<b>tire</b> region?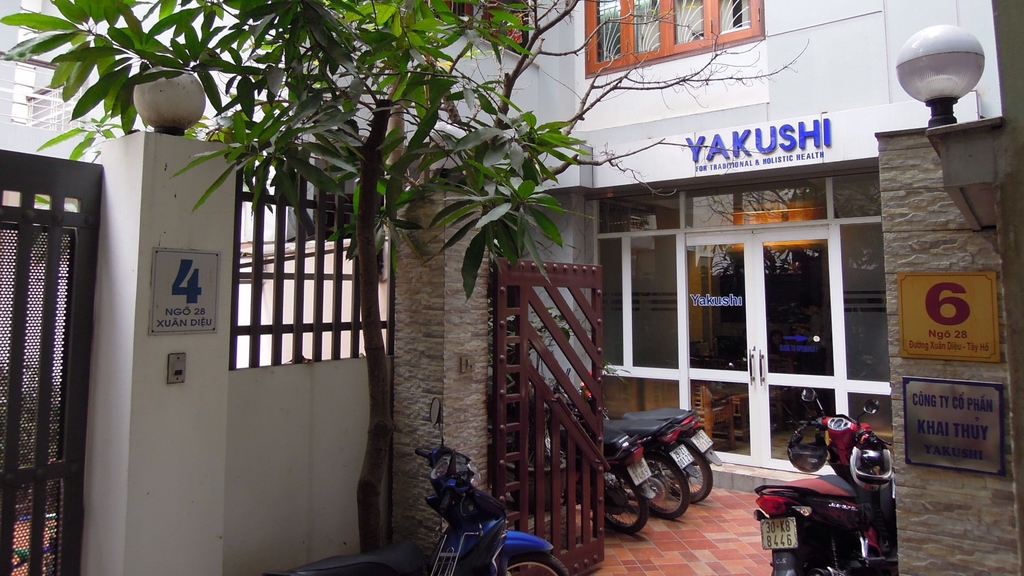
locate(669, 456, 714, 504)
